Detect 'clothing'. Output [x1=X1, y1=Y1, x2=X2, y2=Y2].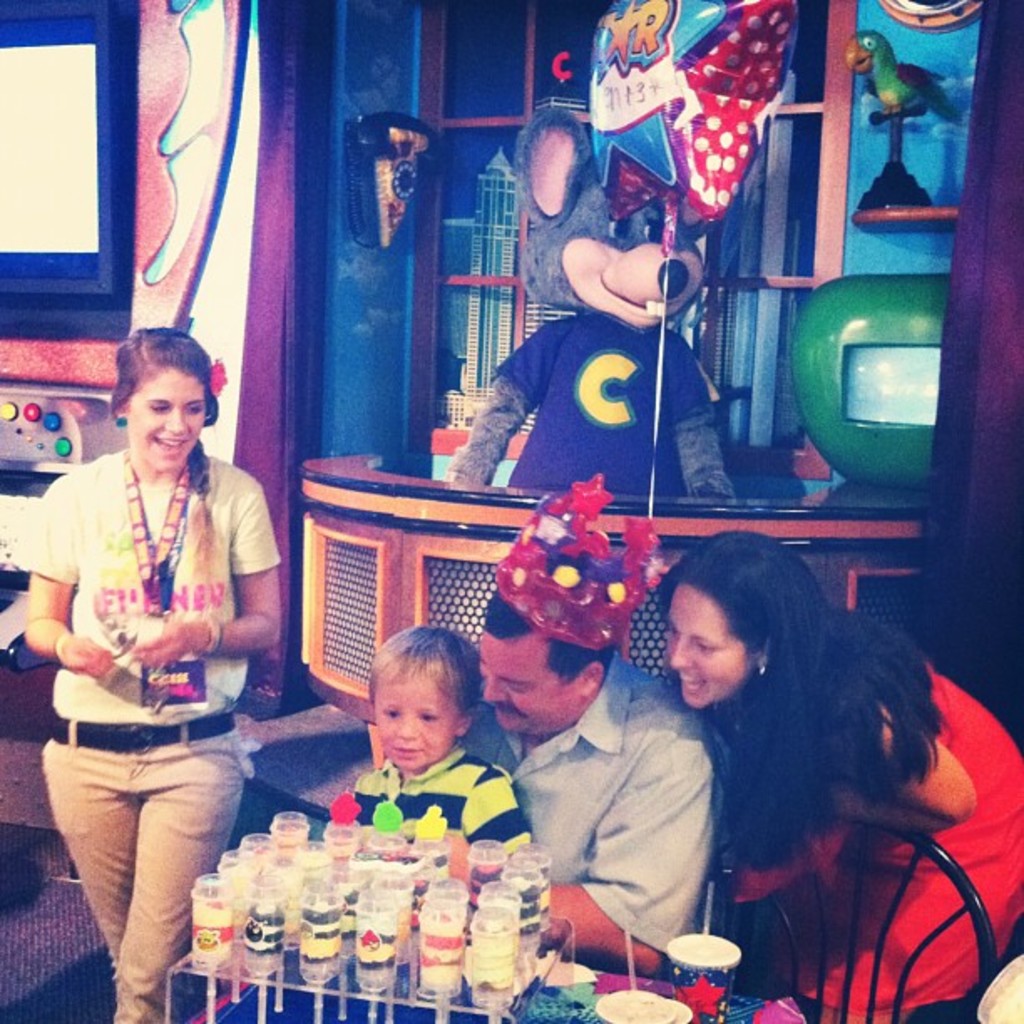
[x1=28, y1=366, x2=279, y2=967].
